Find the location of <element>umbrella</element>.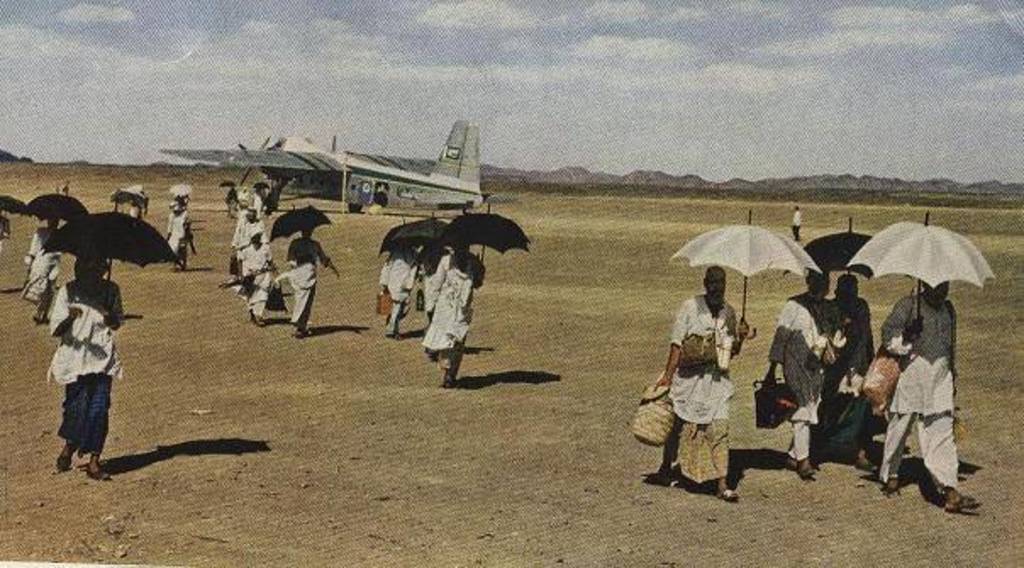
Location: BBox(381, 217, 414, 266).
